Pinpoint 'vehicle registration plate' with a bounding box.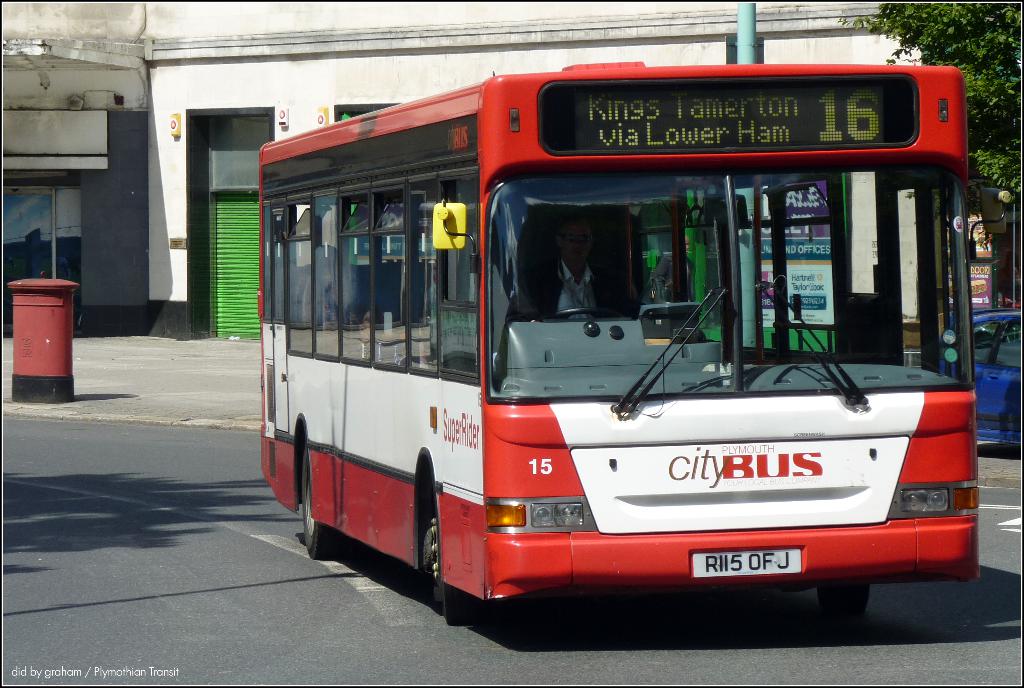
692:549:804:577.
